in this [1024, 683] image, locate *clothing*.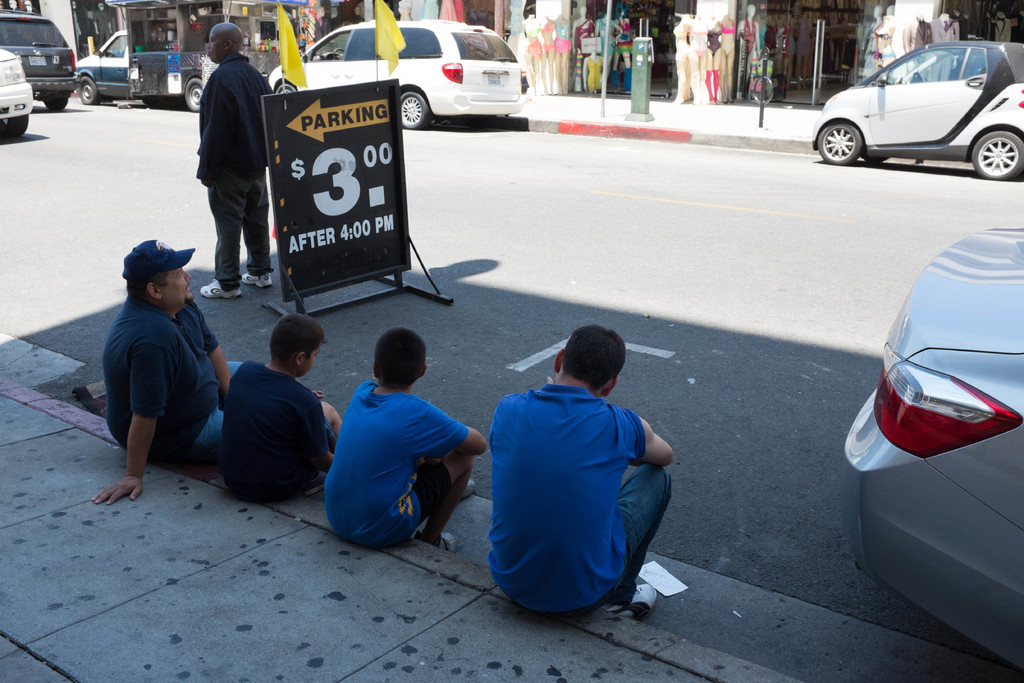
Bounding box: bbox(213, 359, 328, 508).
